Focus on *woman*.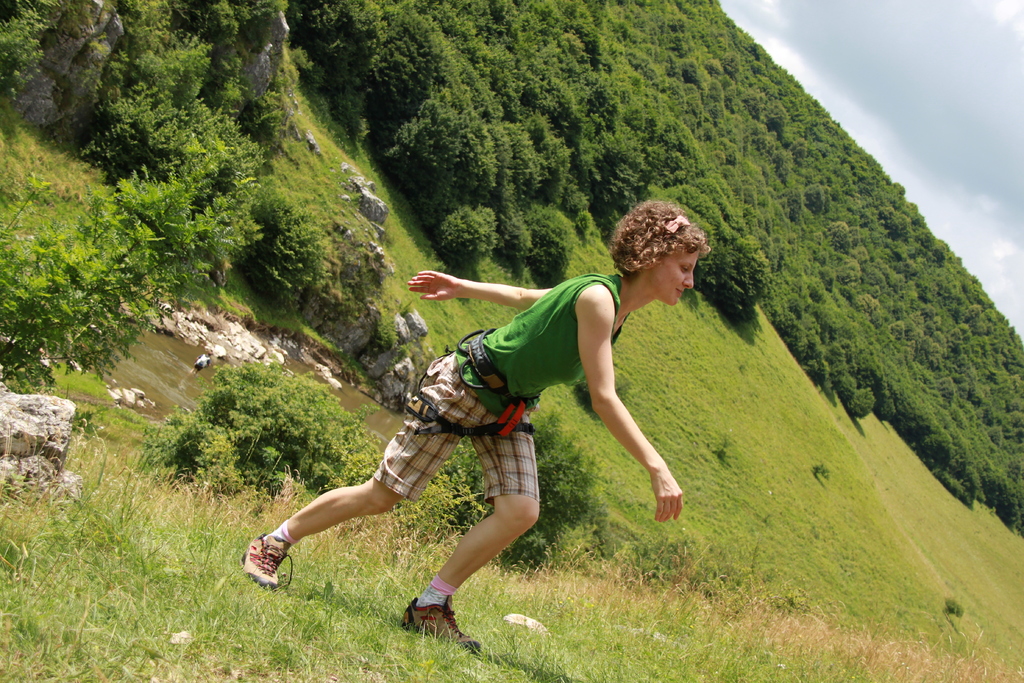
Focused at 250/204/716/636.
